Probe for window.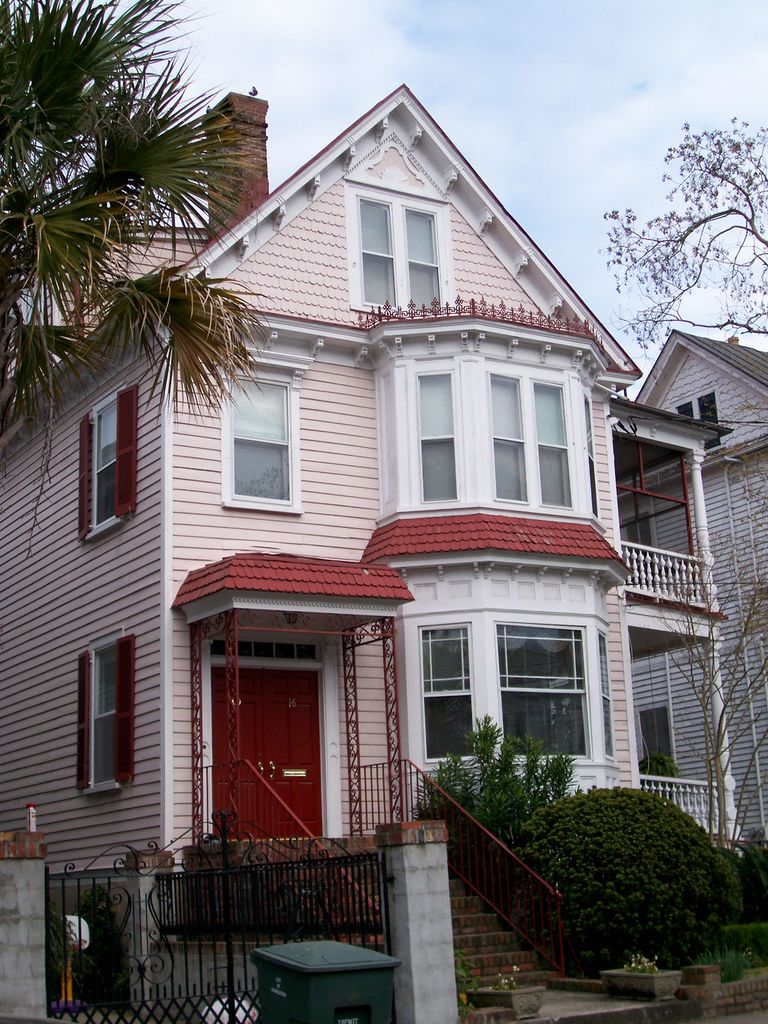
Probe result: {"left": 74, "top": 632, "right": 134, "bottom": 788}.
